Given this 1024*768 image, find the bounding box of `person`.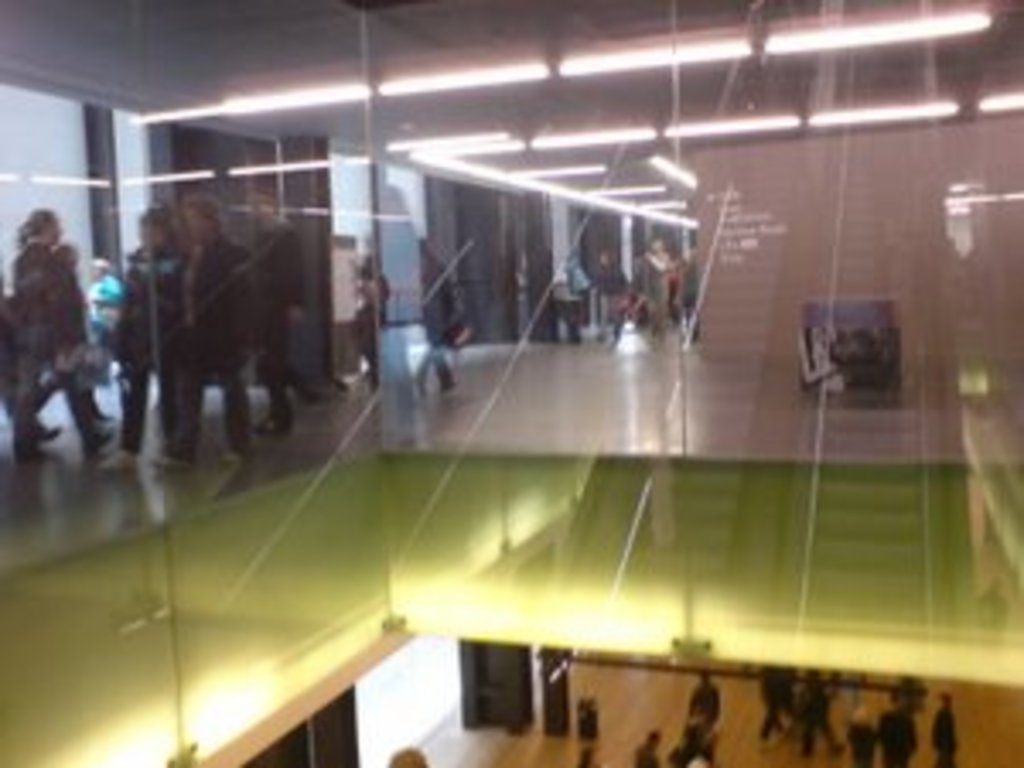
109/205/167/451.
